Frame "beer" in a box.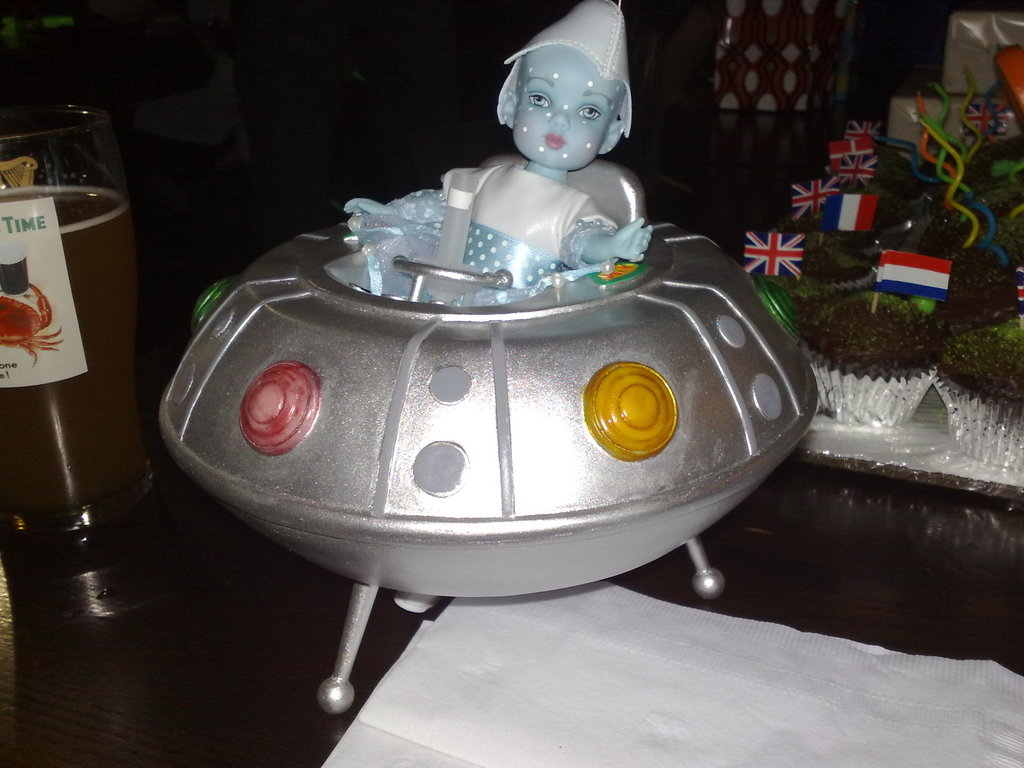
1:94:141:612.
